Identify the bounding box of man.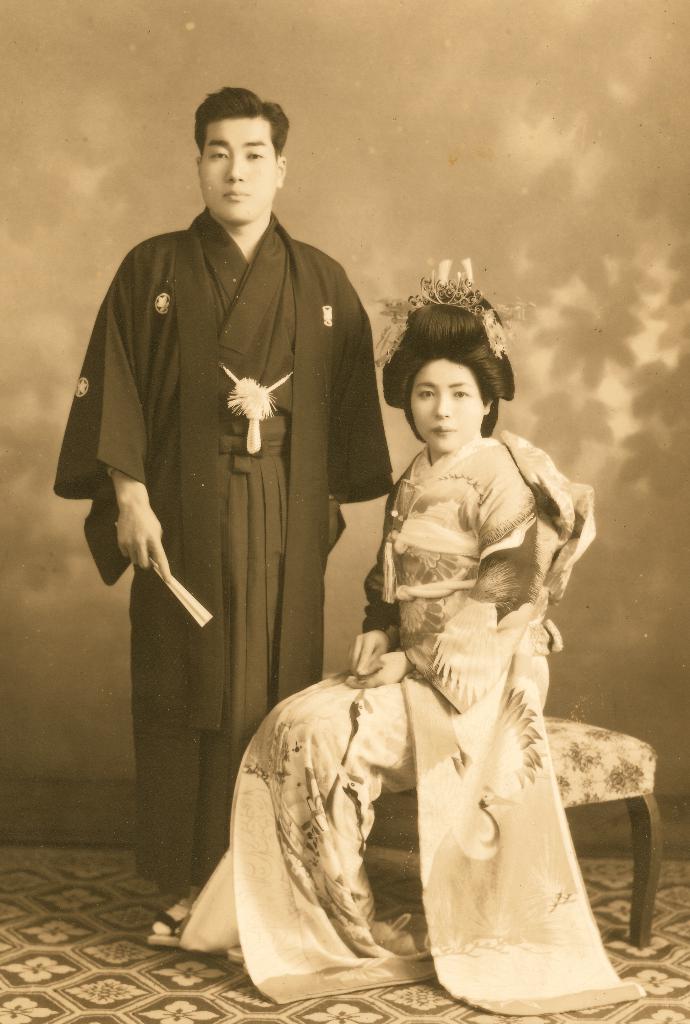
[80,114,394,860].
